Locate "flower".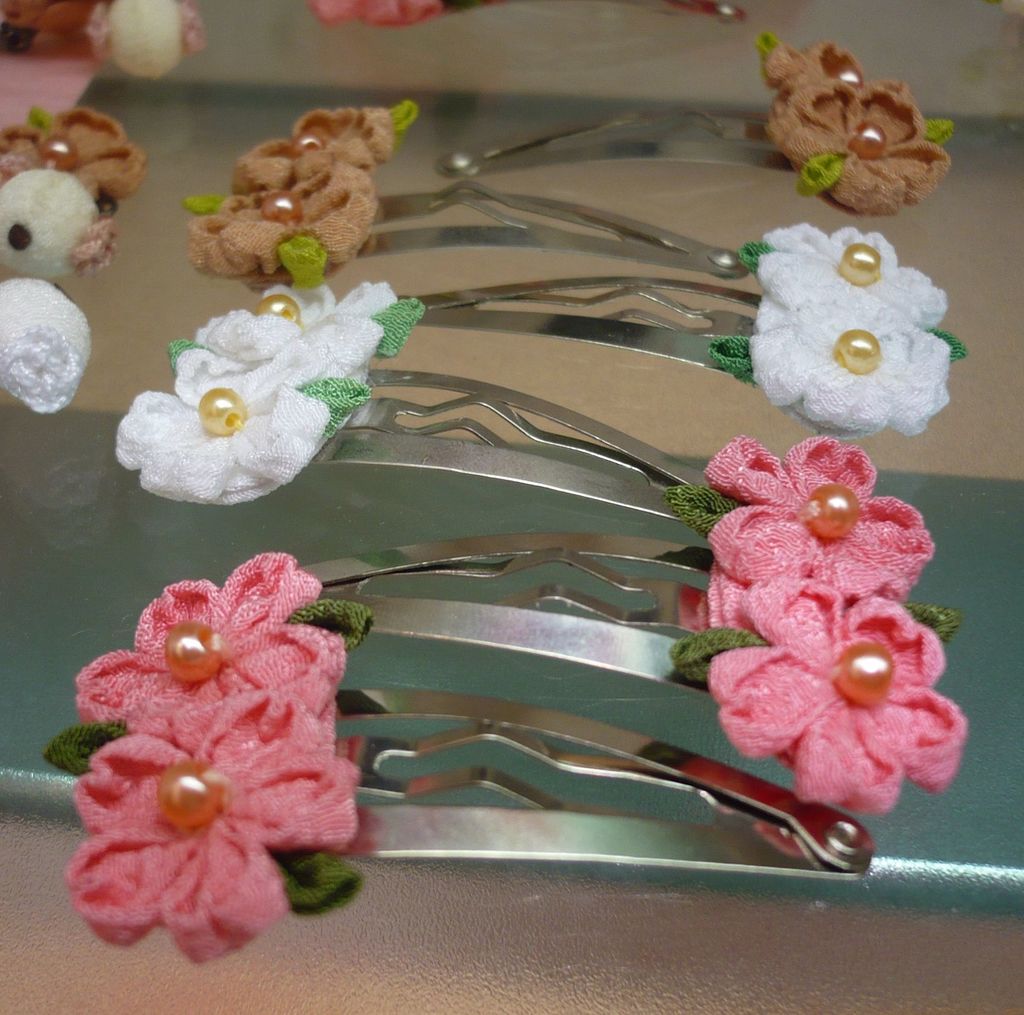
Bounding box: 0, 103, 153, 220.
